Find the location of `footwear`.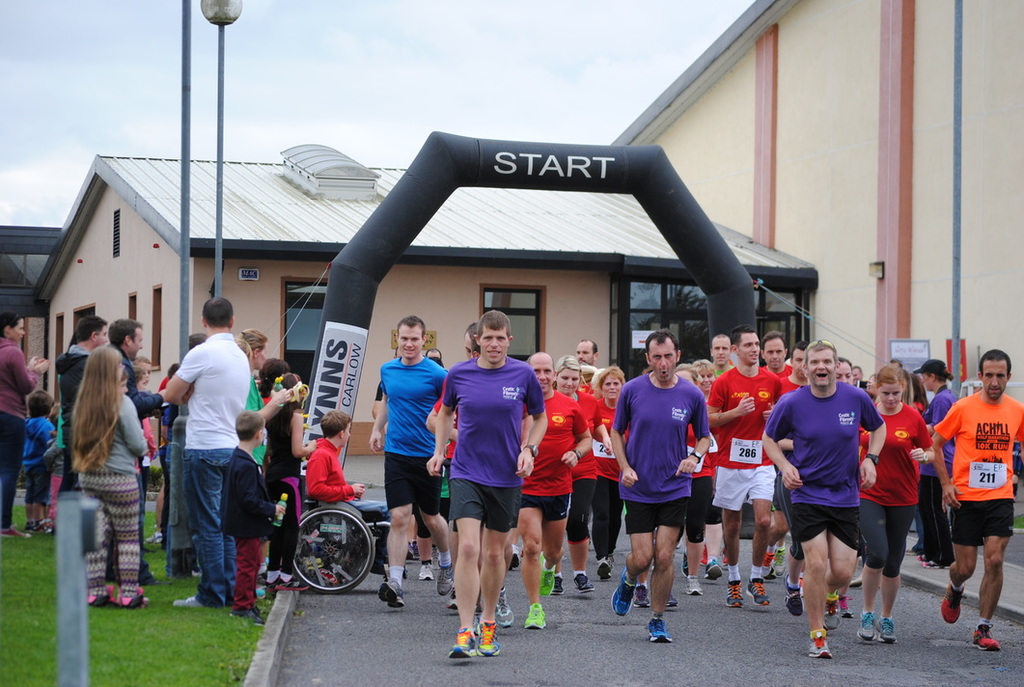
Location: [left=374, top=575, right=405, bottom=609].
